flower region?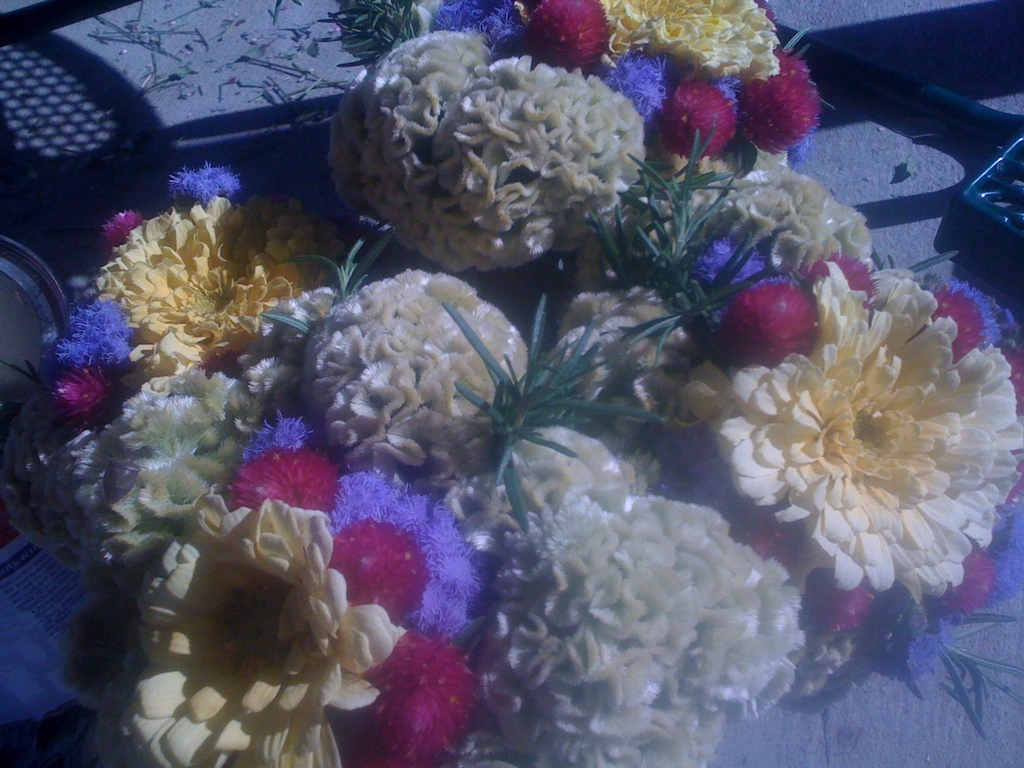
Rect(592, 0, 774, 82)
